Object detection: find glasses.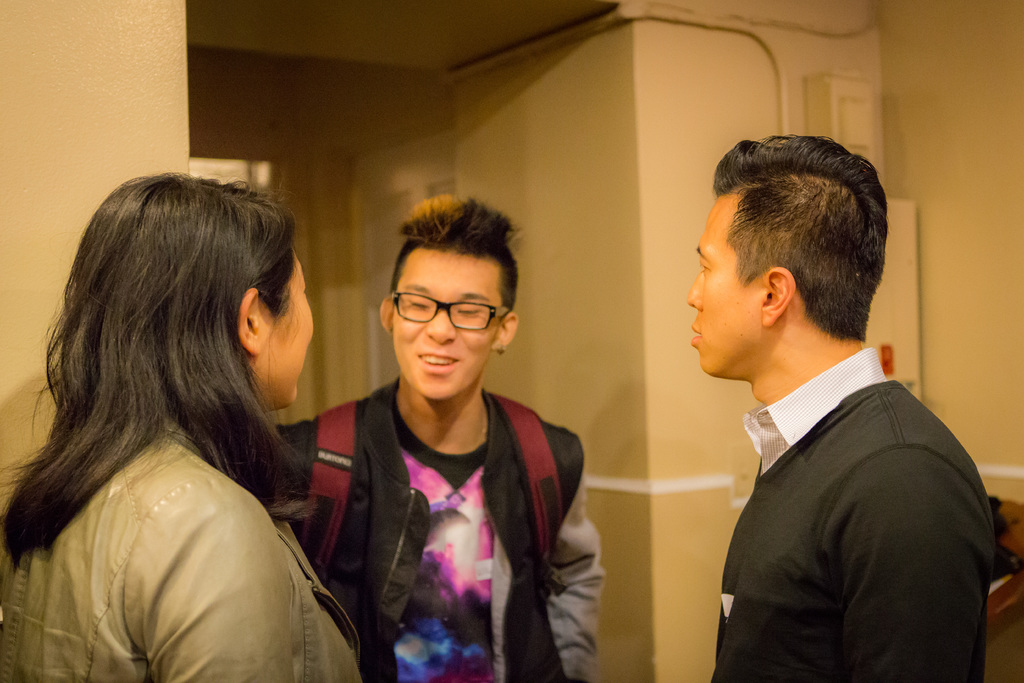
394:292:510:331.
